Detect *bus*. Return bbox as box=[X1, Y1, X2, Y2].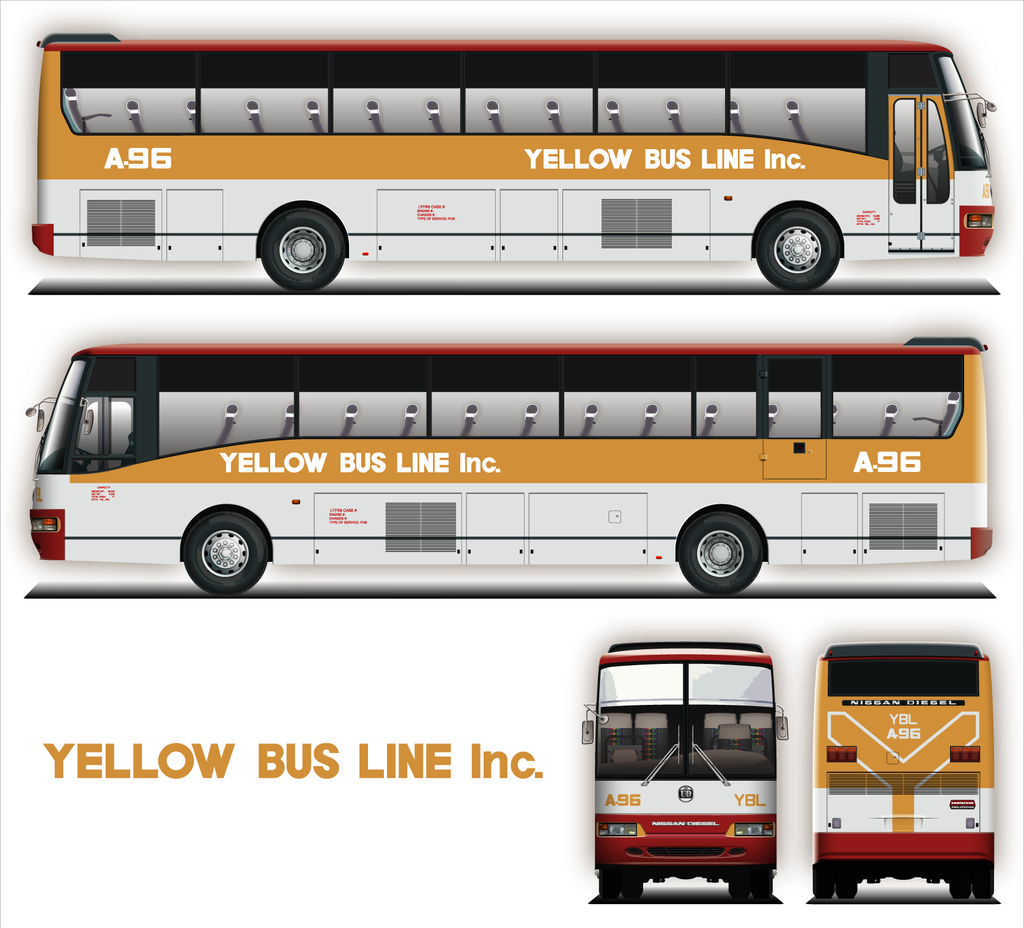
box=[811, 645, 992, 899].
